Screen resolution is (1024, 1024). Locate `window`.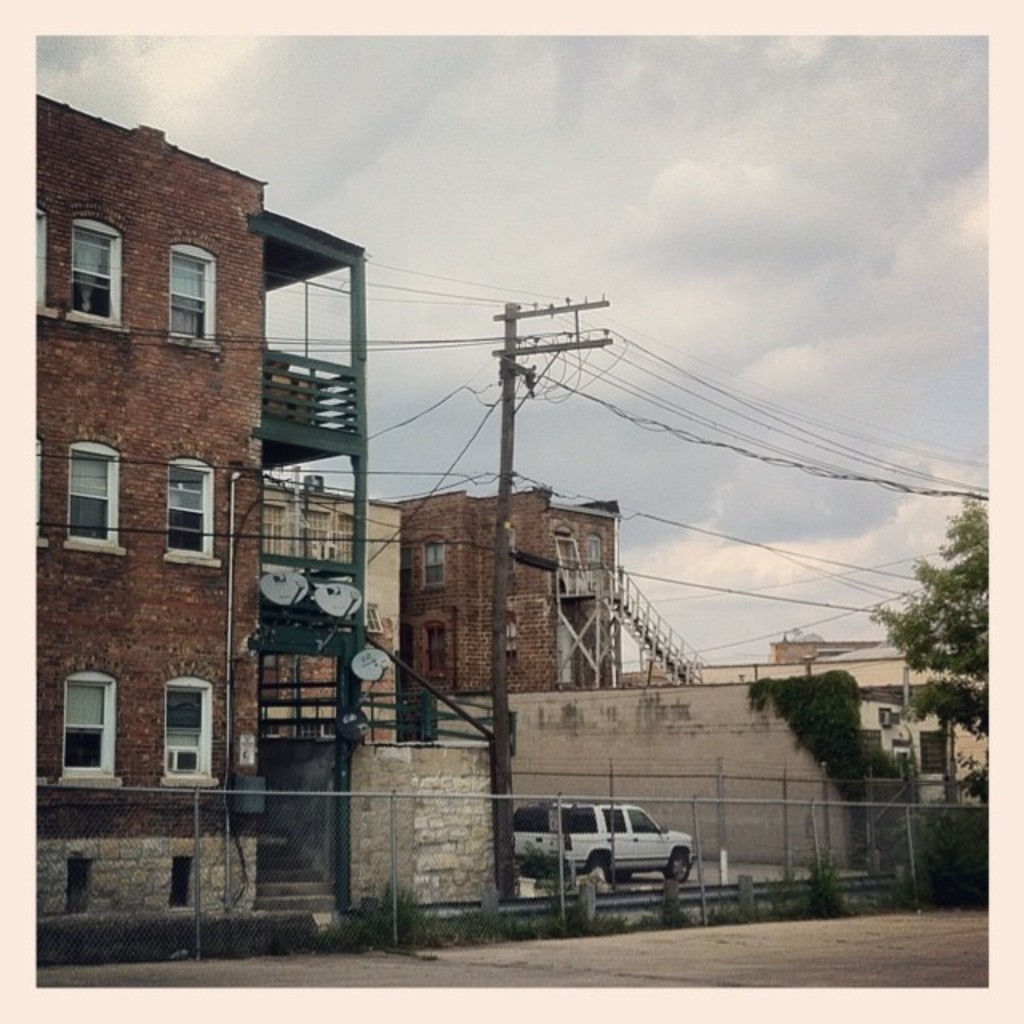
(left=26, top=200, right=59, bottom=320).
